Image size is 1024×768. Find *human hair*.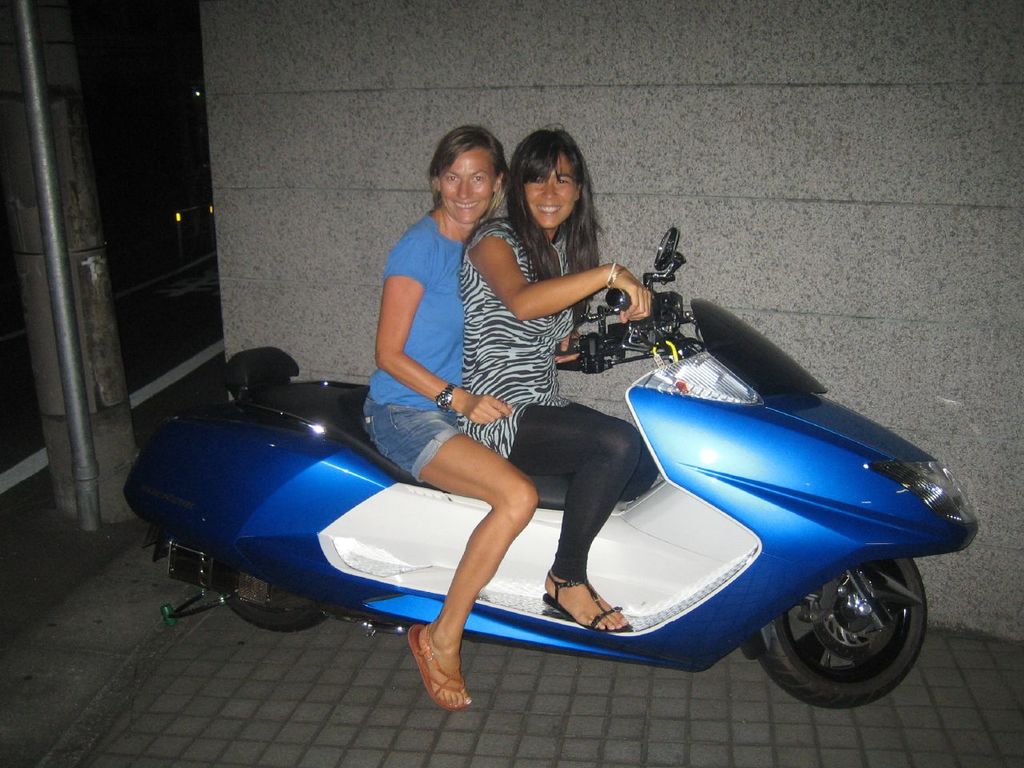
select_region(416, 126, 502, 219).
